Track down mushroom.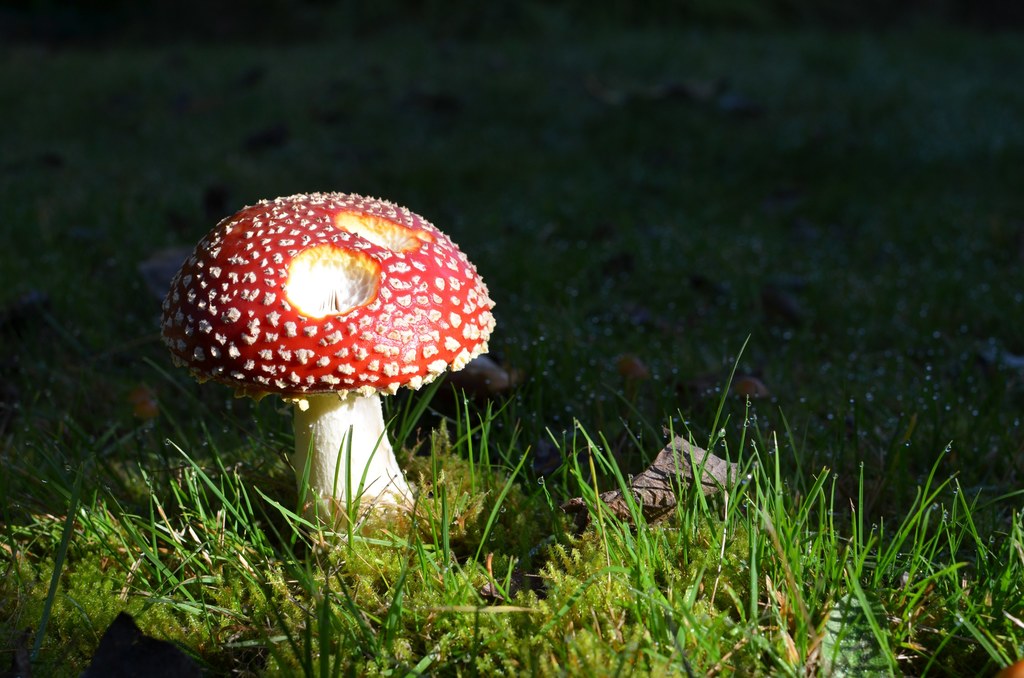
Tracked to bbox(161, 190, 493, 510).
